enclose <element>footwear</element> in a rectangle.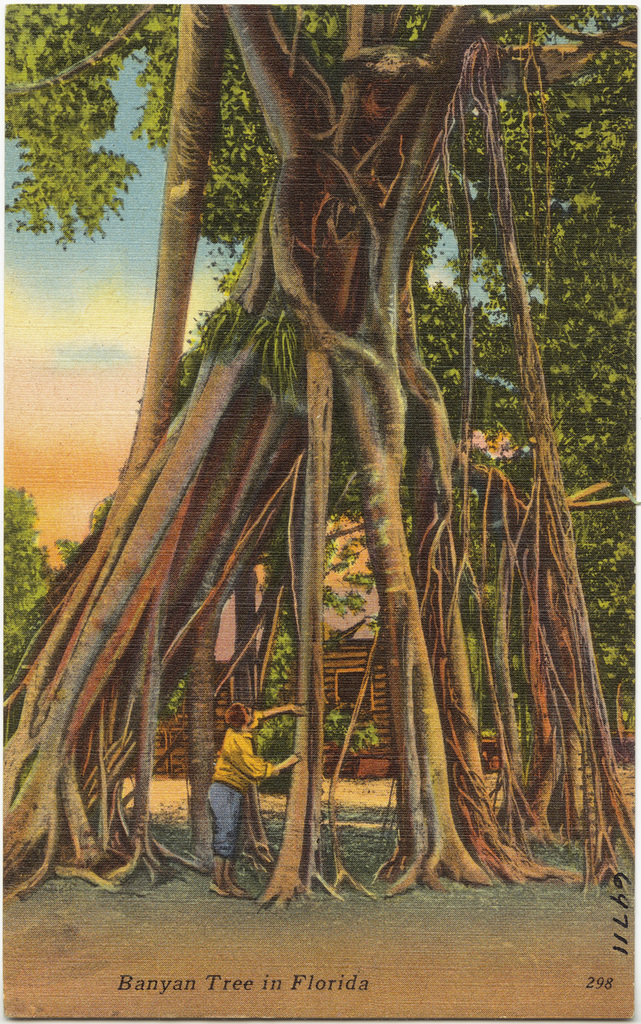
x1=225, y1=886, x2=253, y2=902.
